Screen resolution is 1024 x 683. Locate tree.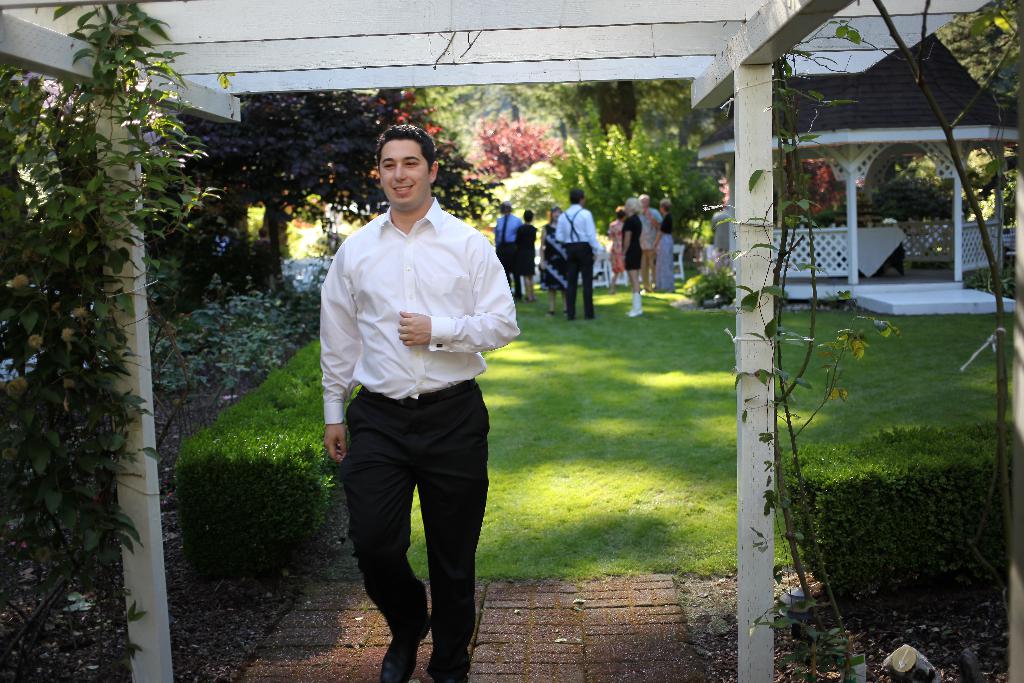
bbox=(394, 84, 482, 135).
